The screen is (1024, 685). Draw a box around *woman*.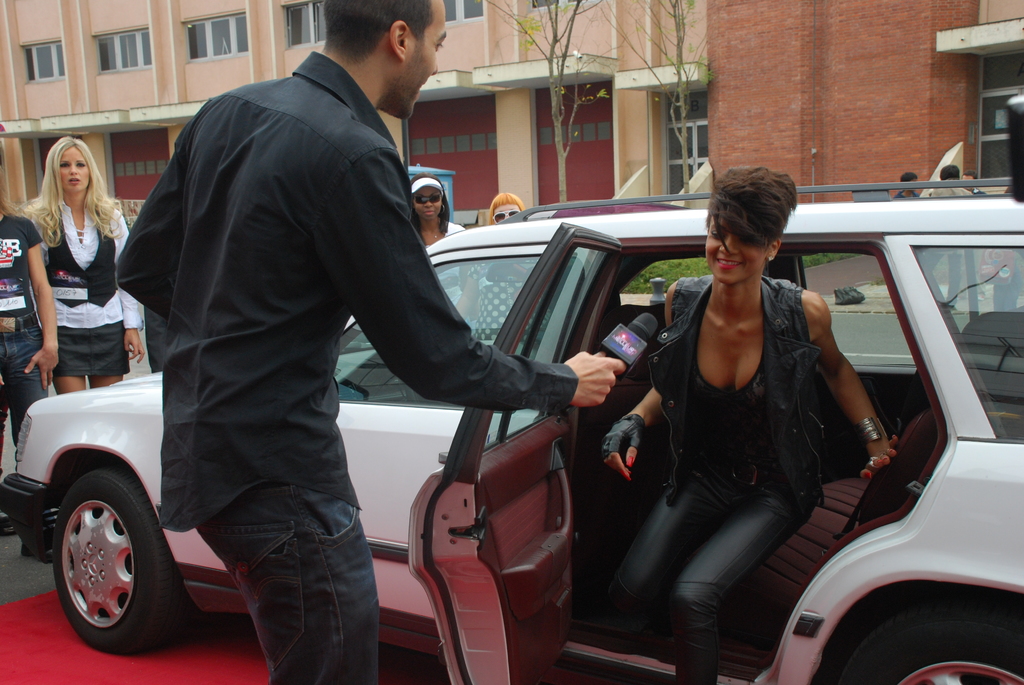
<box>446,190,554,345</box>.
